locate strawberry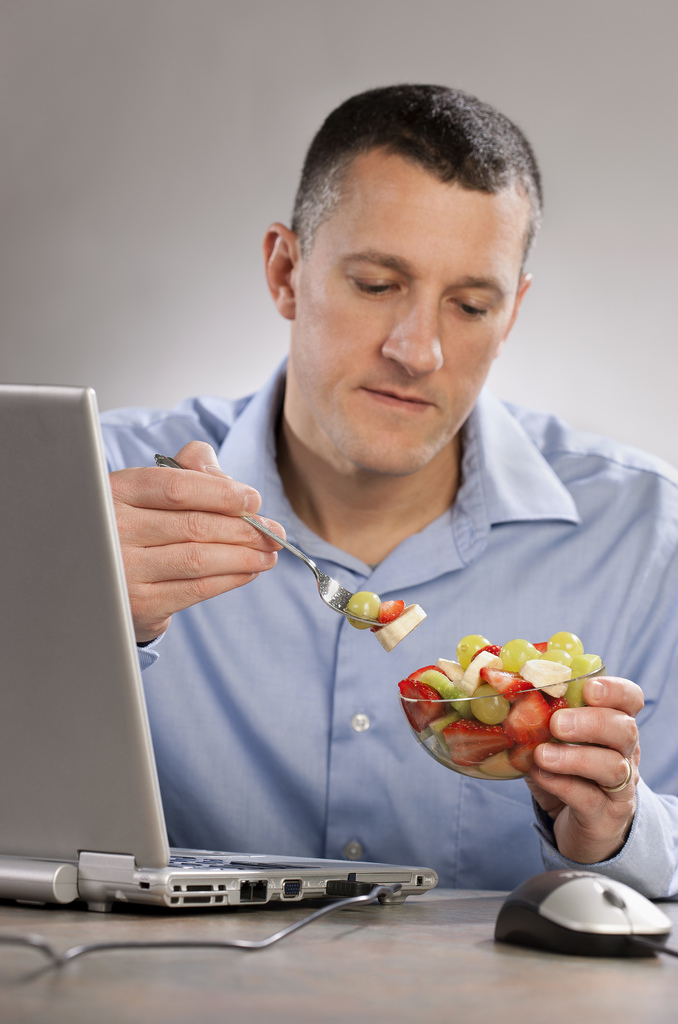
select_region(439, 723, 517, 769)
